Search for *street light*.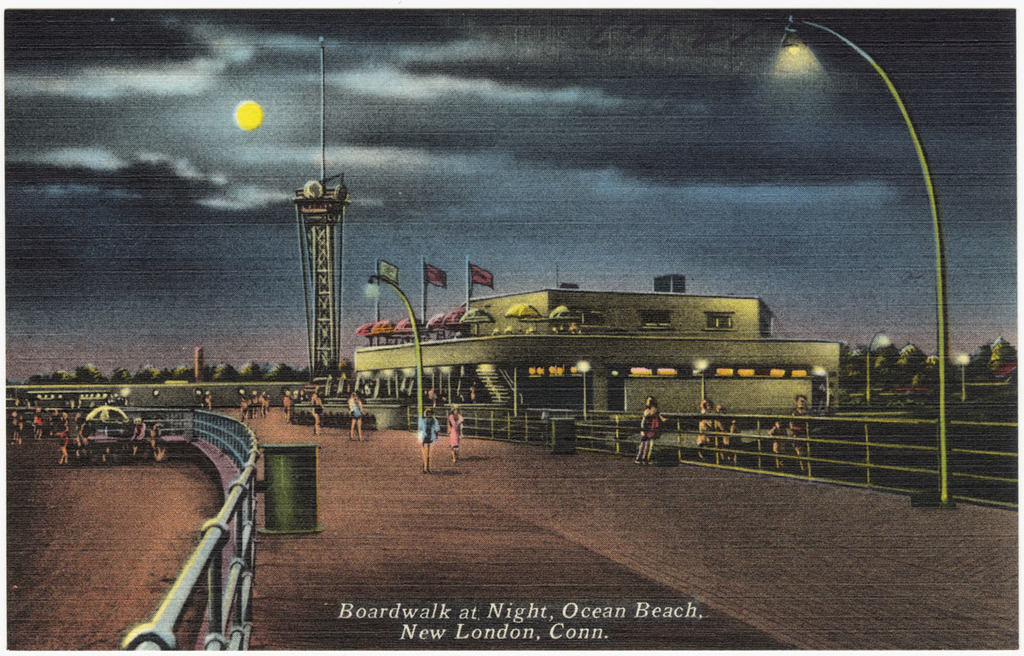
Found at 575, 361, 590, 421.
